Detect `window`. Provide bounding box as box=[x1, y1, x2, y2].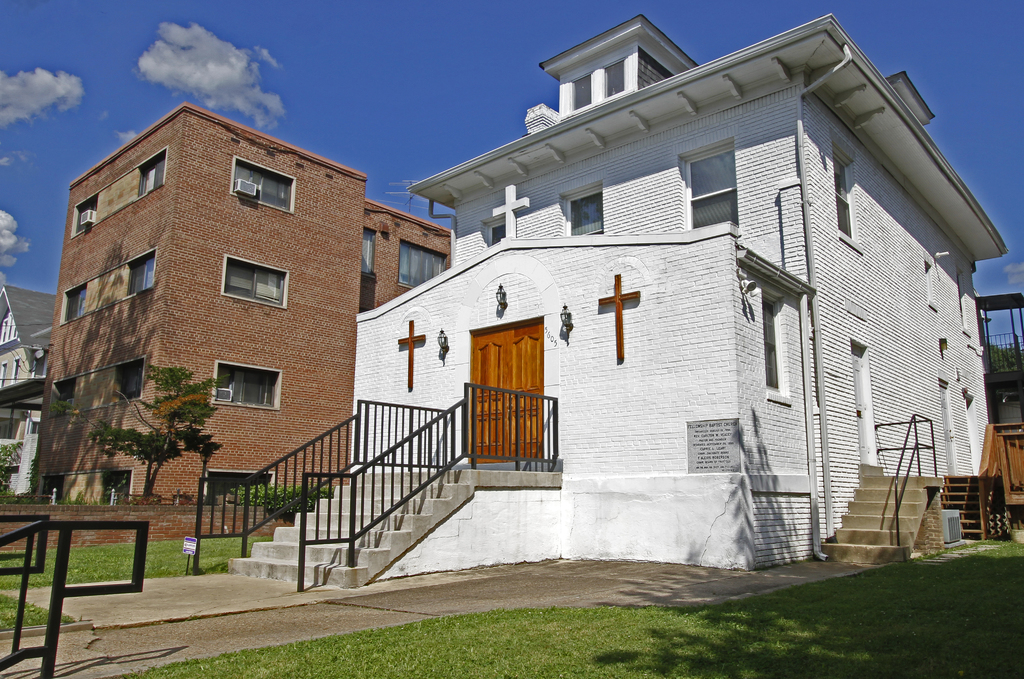
box=[126, 247, 157, 293].
